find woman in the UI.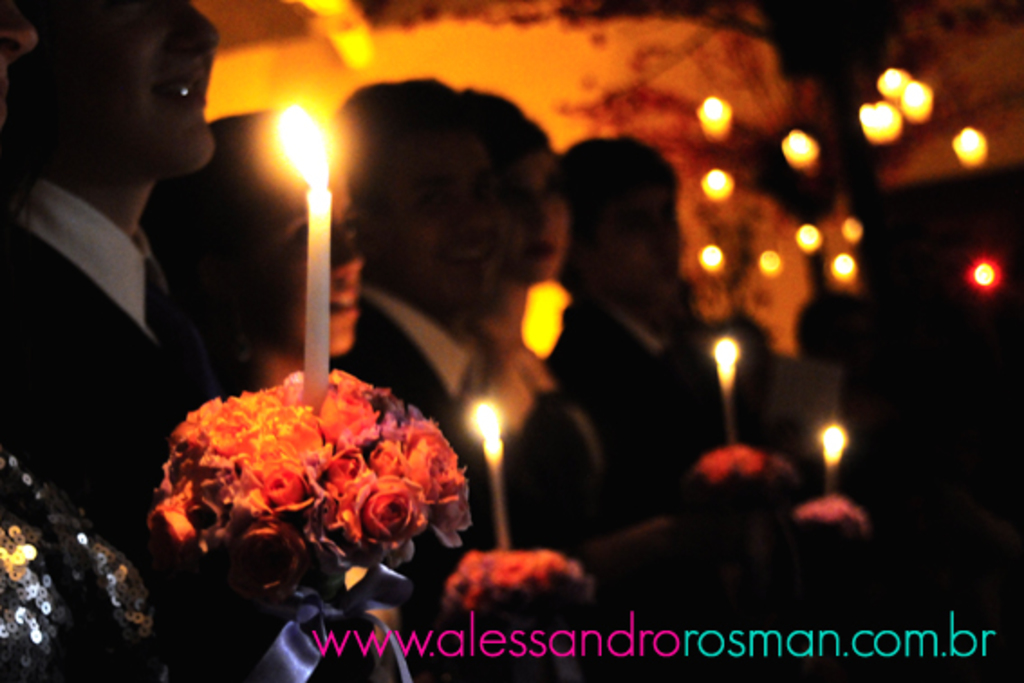
UI element at BBox(462, 87, 603, 549).
